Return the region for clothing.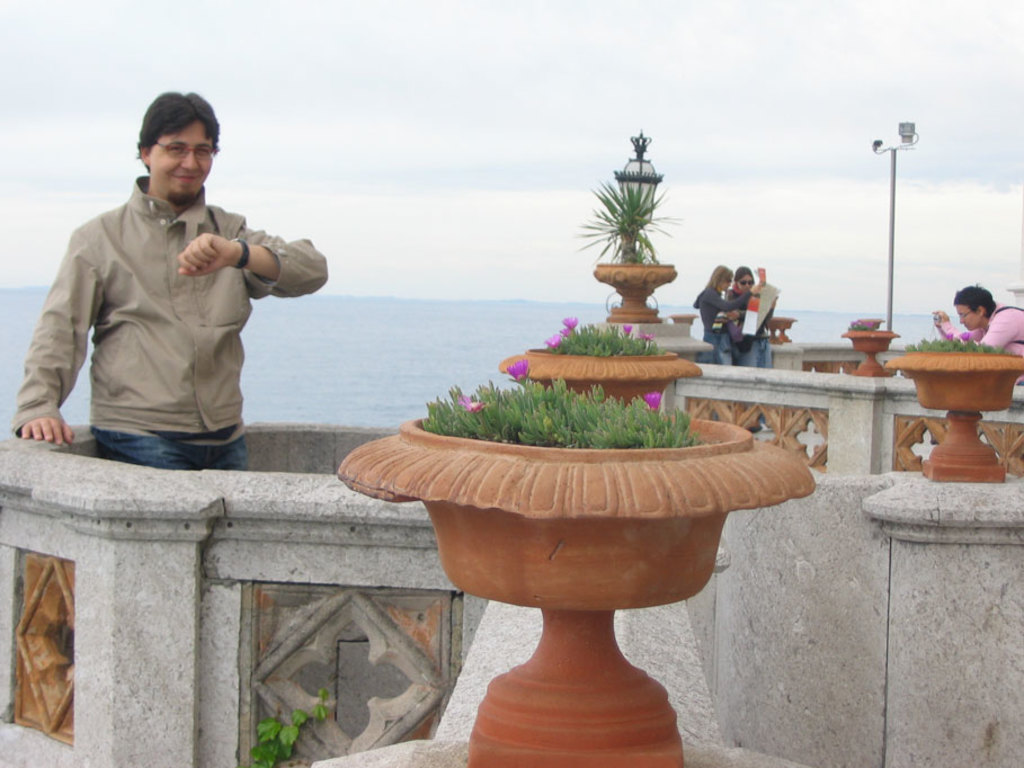
crop(733, 282, 764, 372).
